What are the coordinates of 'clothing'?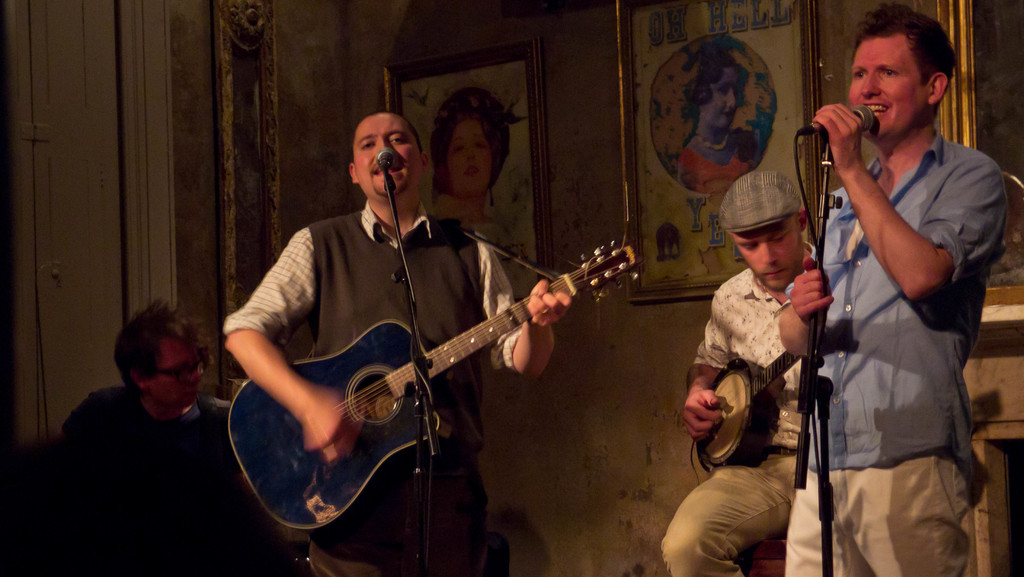
bbox=[76, 381, 243, 466].
